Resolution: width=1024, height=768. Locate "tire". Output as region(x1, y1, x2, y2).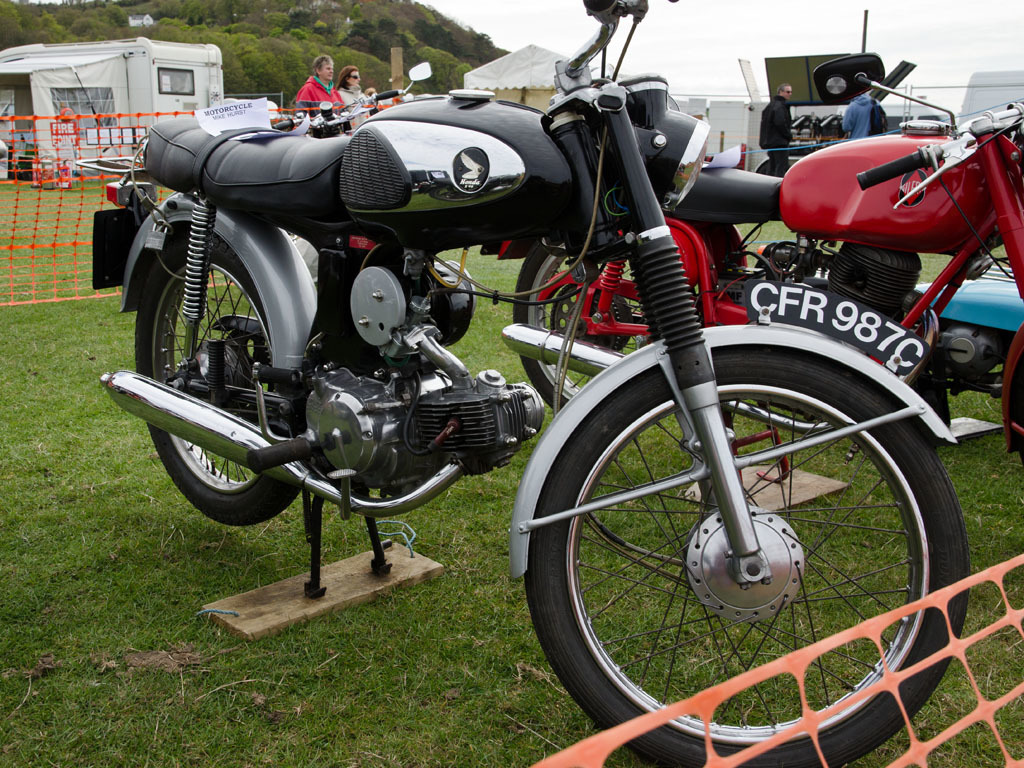
region(1010, 342, 1023, 459).
